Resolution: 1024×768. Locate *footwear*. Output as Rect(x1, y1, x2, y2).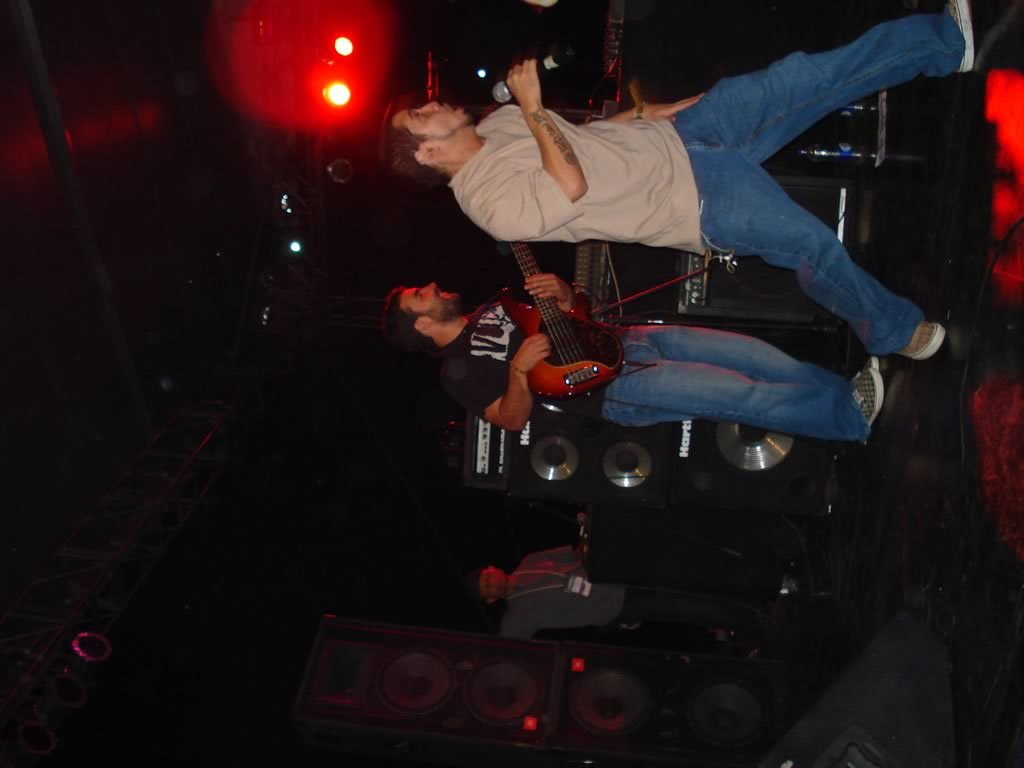
Rect(945, 0, 972, 71).
